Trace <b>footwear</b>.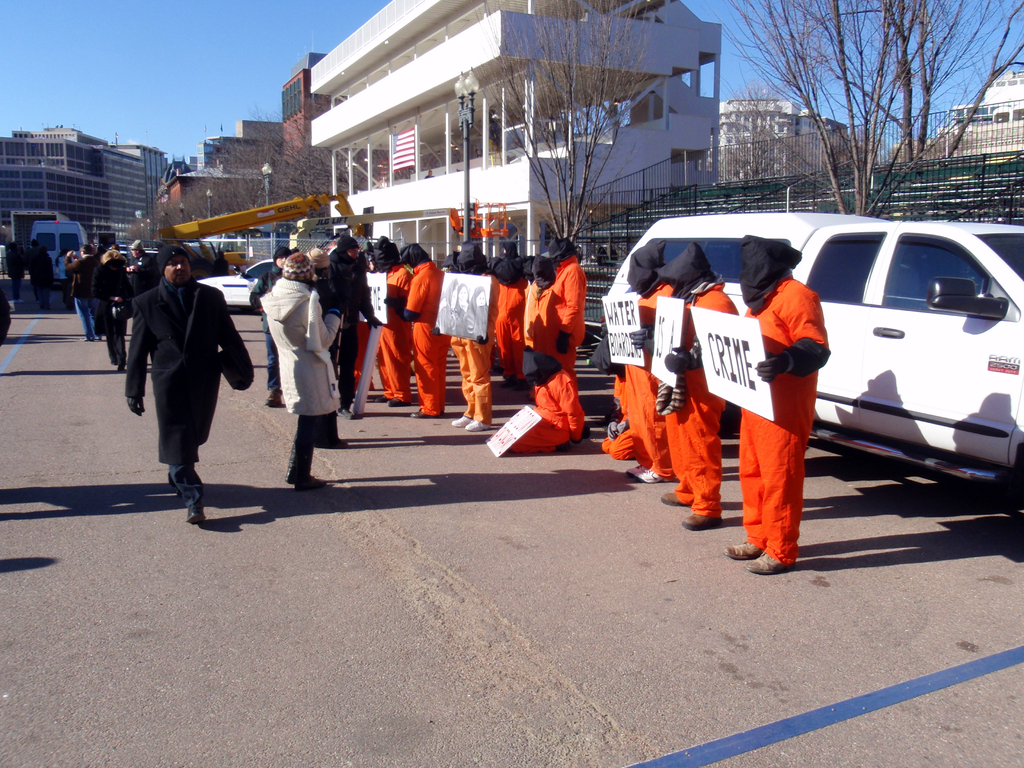
Traced to box(464, 419, 488, 430).
